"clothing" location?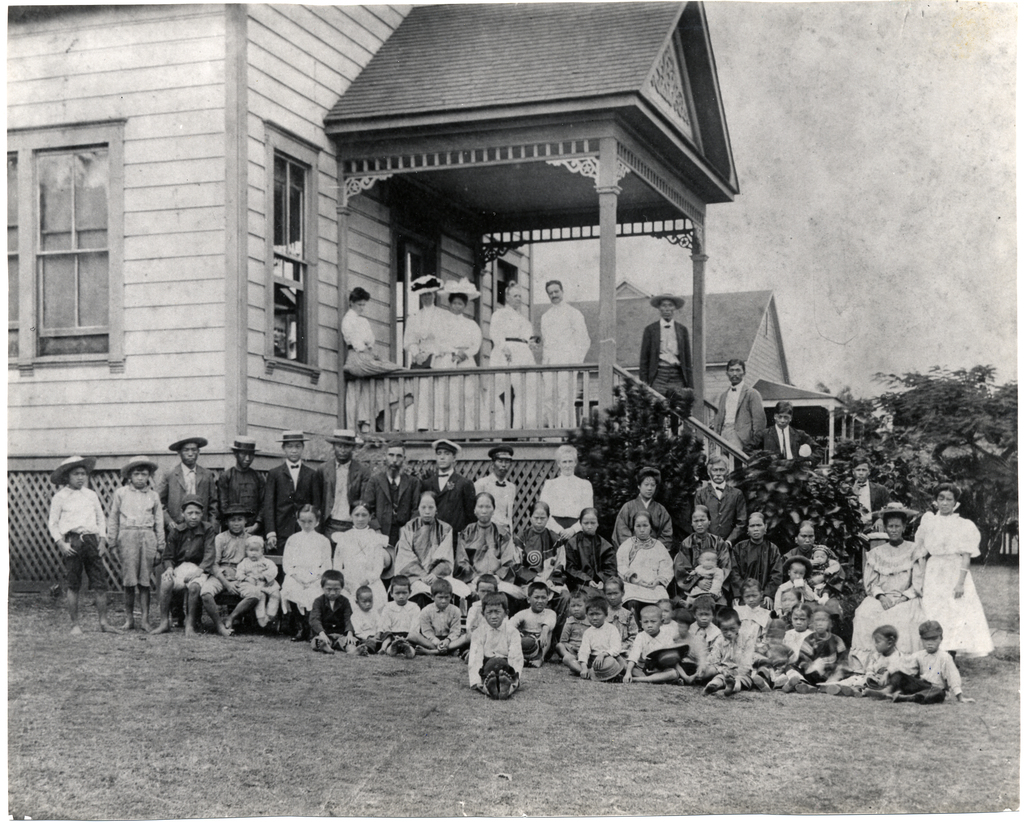
pyautogui.locateOnScreen(629, 290, 705, 414)
